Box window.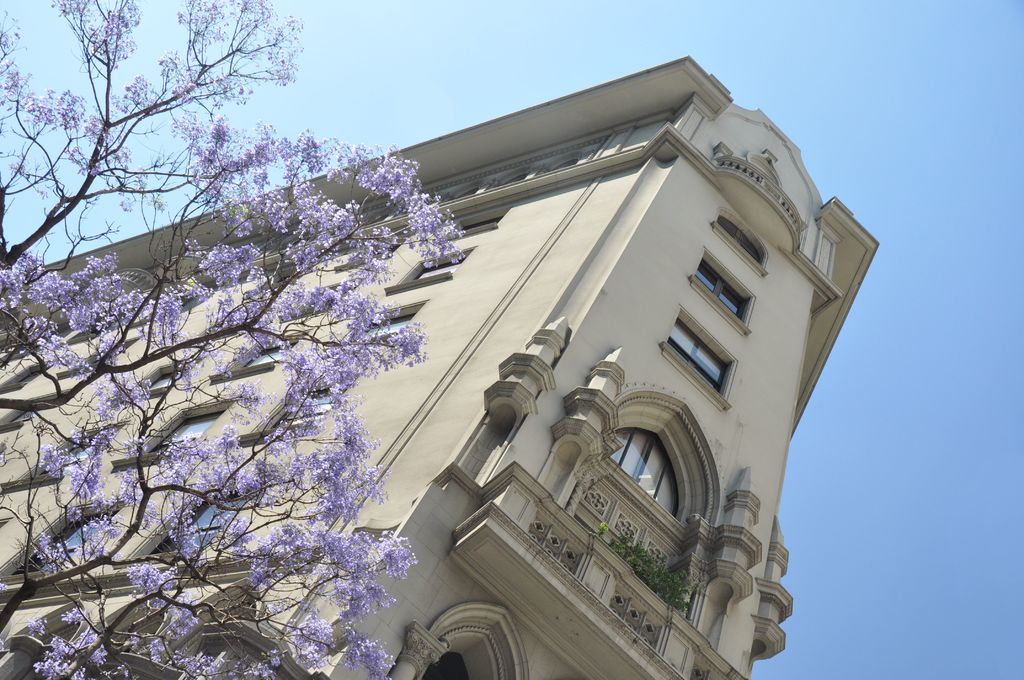
bbox=[275, 389, 340, 430].
